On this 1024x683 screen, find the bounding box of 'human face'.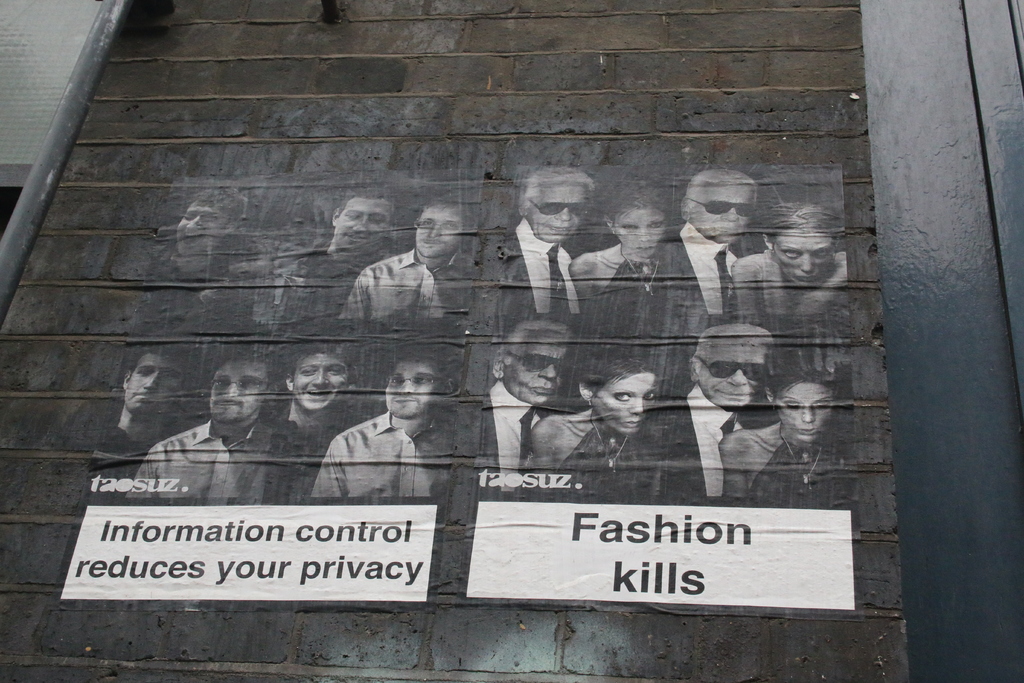
Bounding box: [207,361,279,425].
